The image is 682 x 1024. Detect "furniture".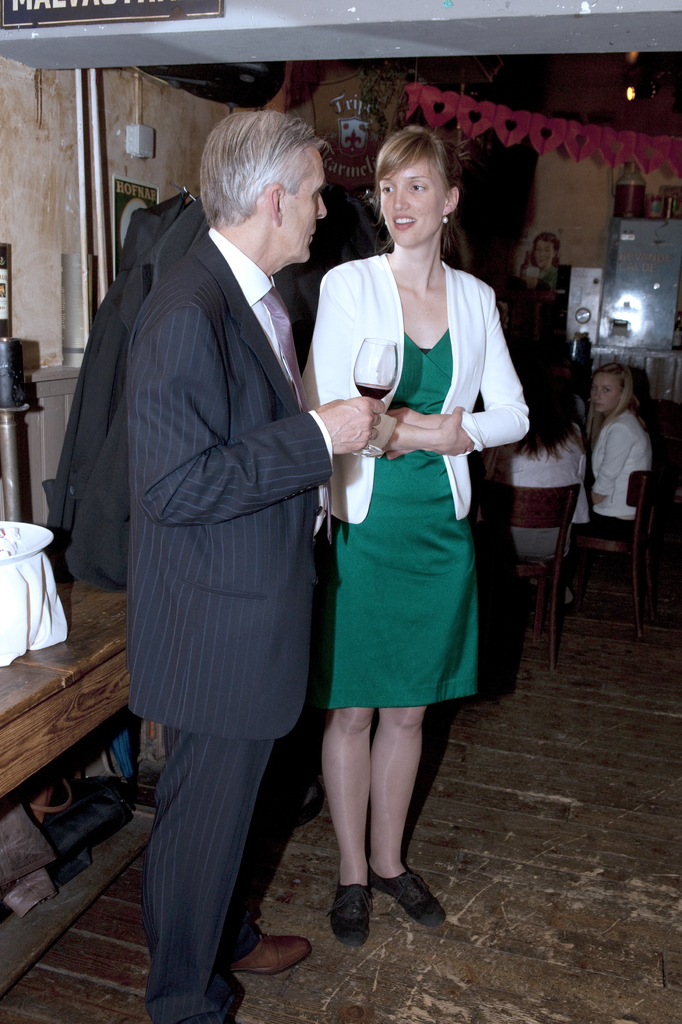
Detection: bbox=(469, 477, 581, 680).
